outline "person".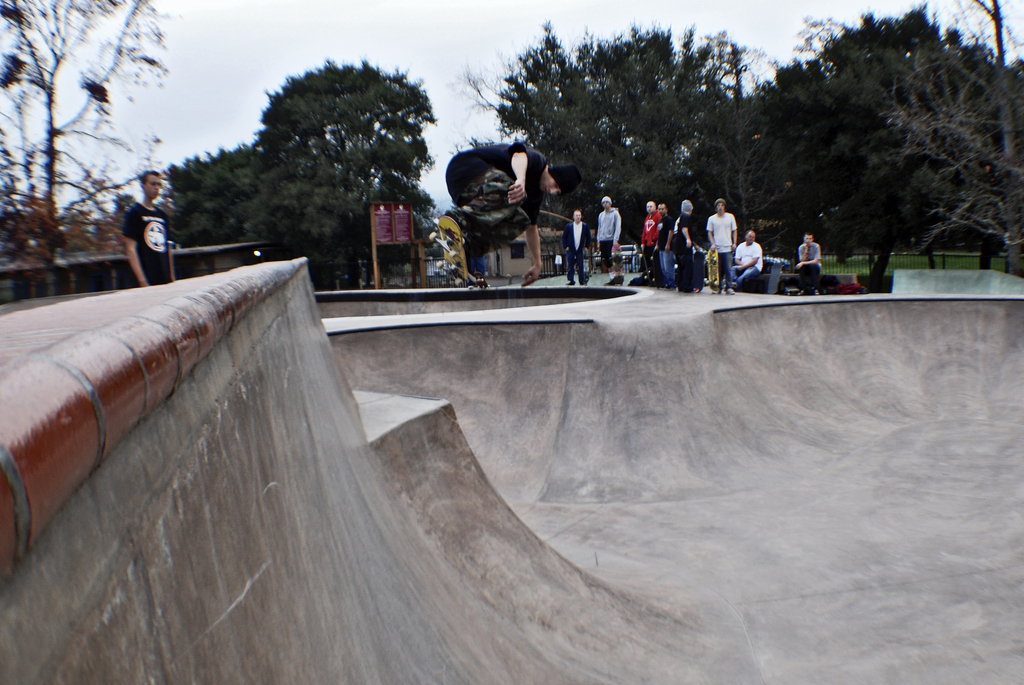
Outline: box=[673, 196, 695, 290].
